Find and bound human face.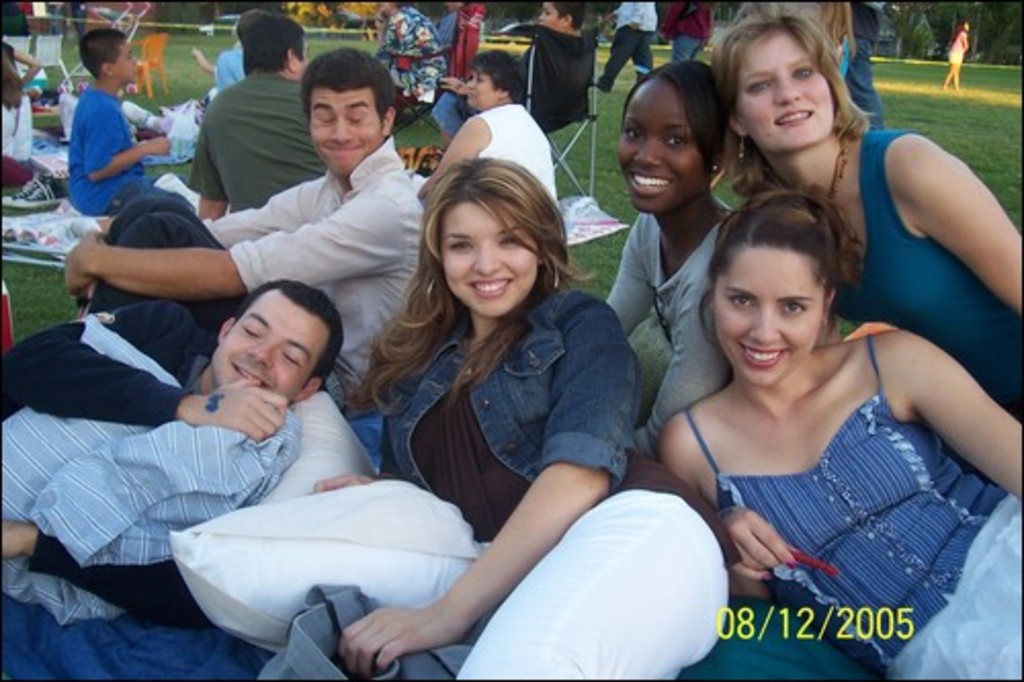
Bound: bbox=(467, 68, 496, 111).
